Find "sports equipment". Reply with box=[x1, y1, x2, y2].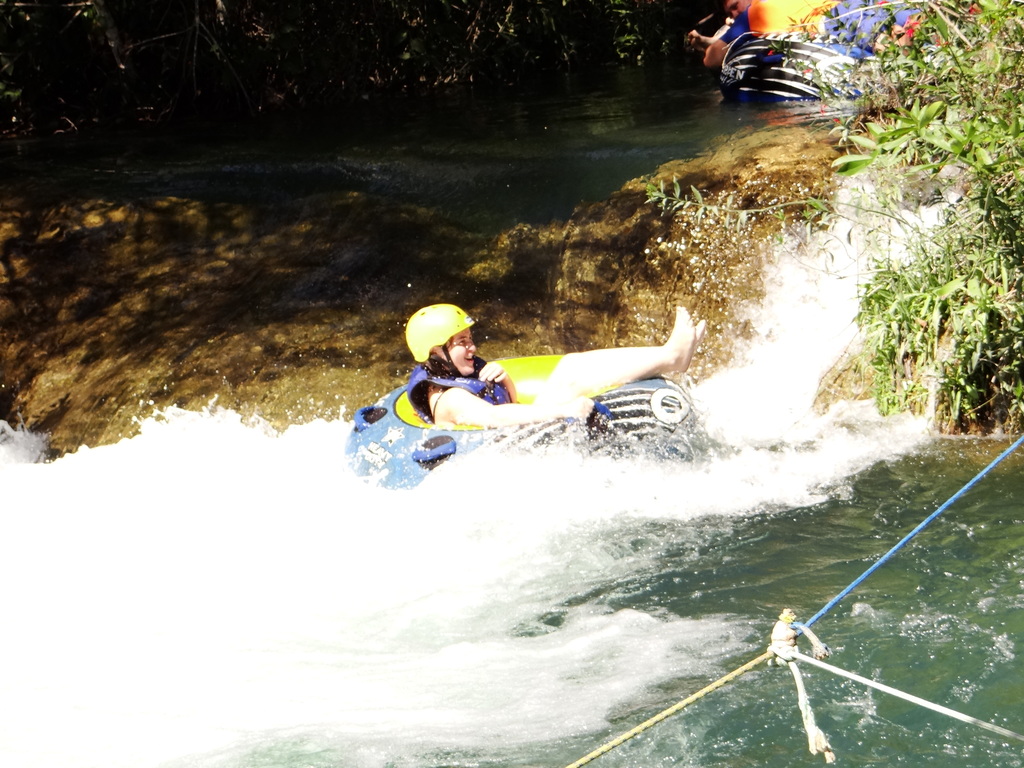
box=[403, 305, 479, 382].
